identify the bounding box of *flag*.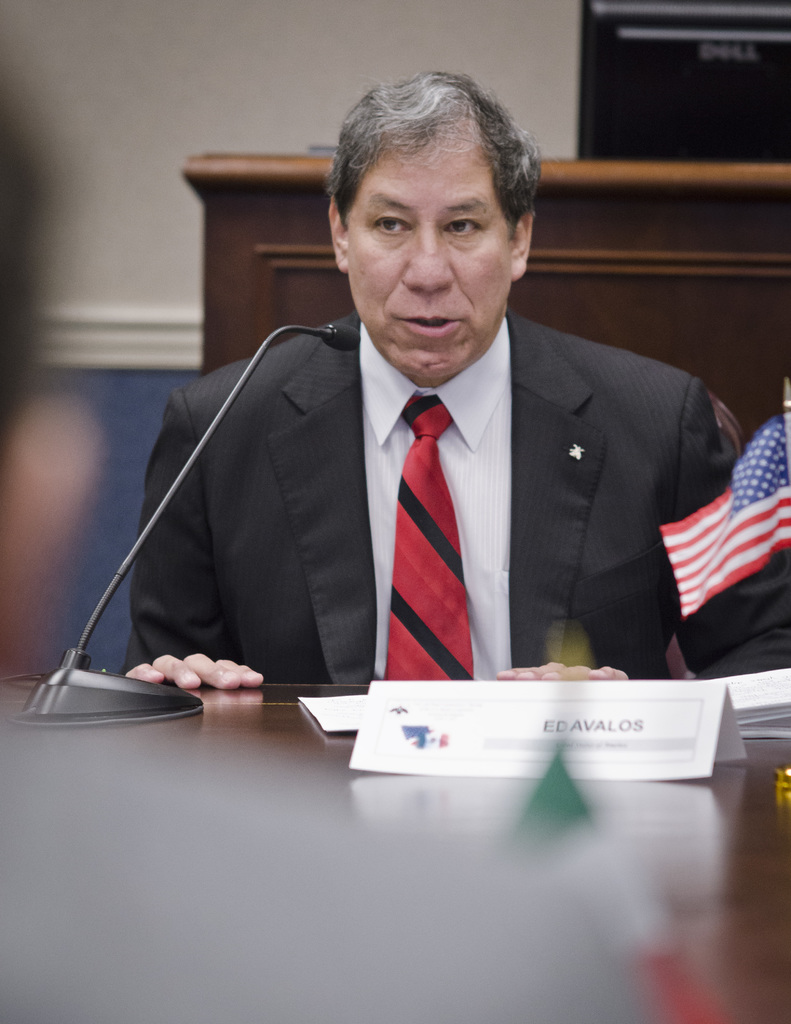
515/752/723/1023.
